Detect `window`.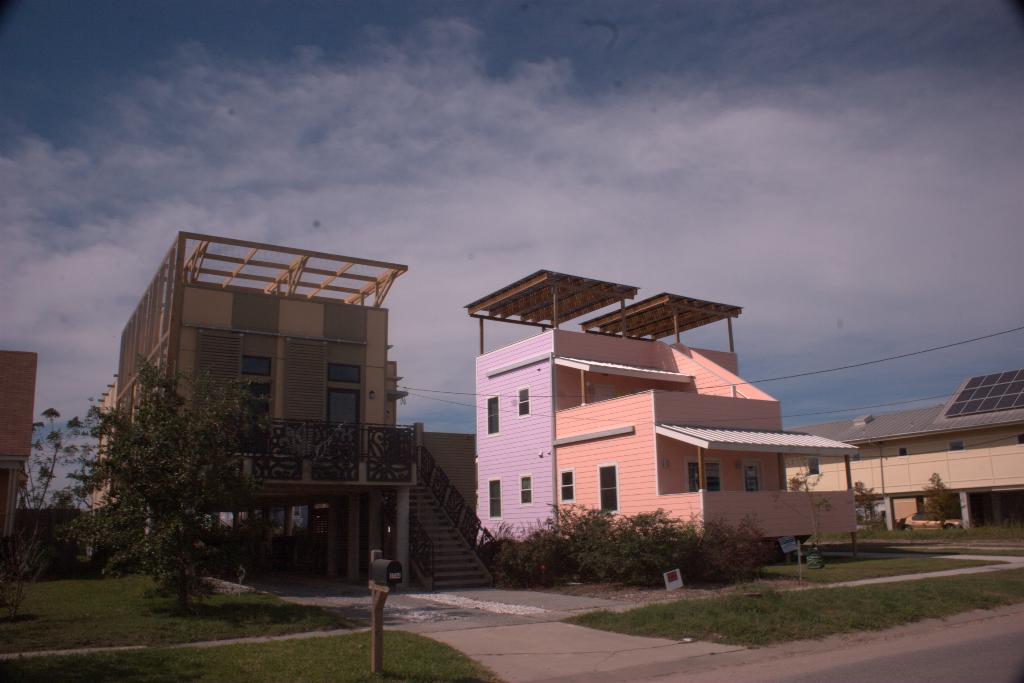
Detected at bbox=[950, 438, 963, 447].
